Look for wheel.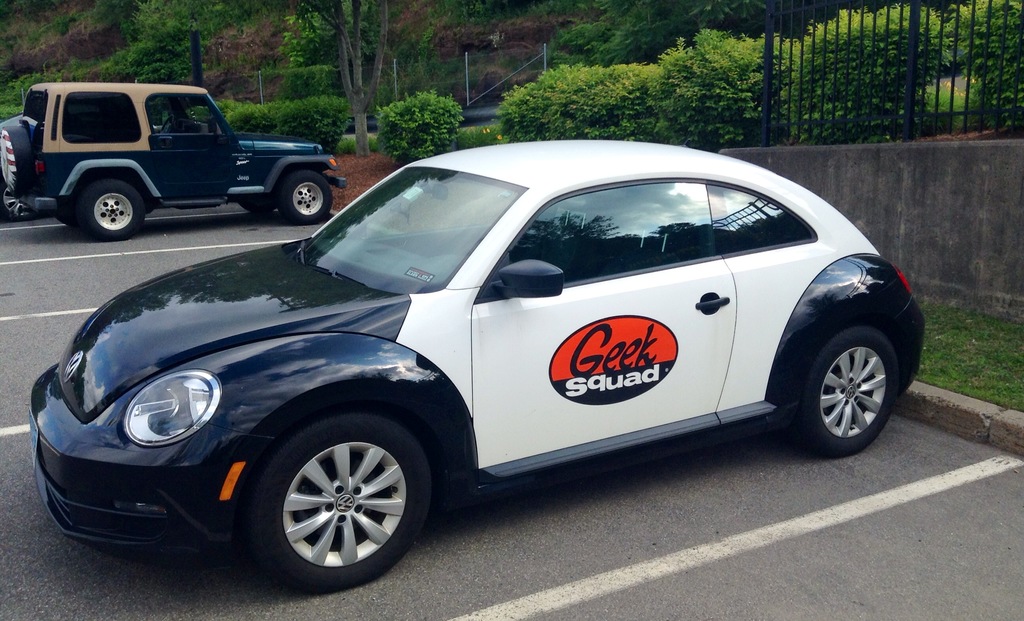
Found: select_region(81, 180, 142, 240).
